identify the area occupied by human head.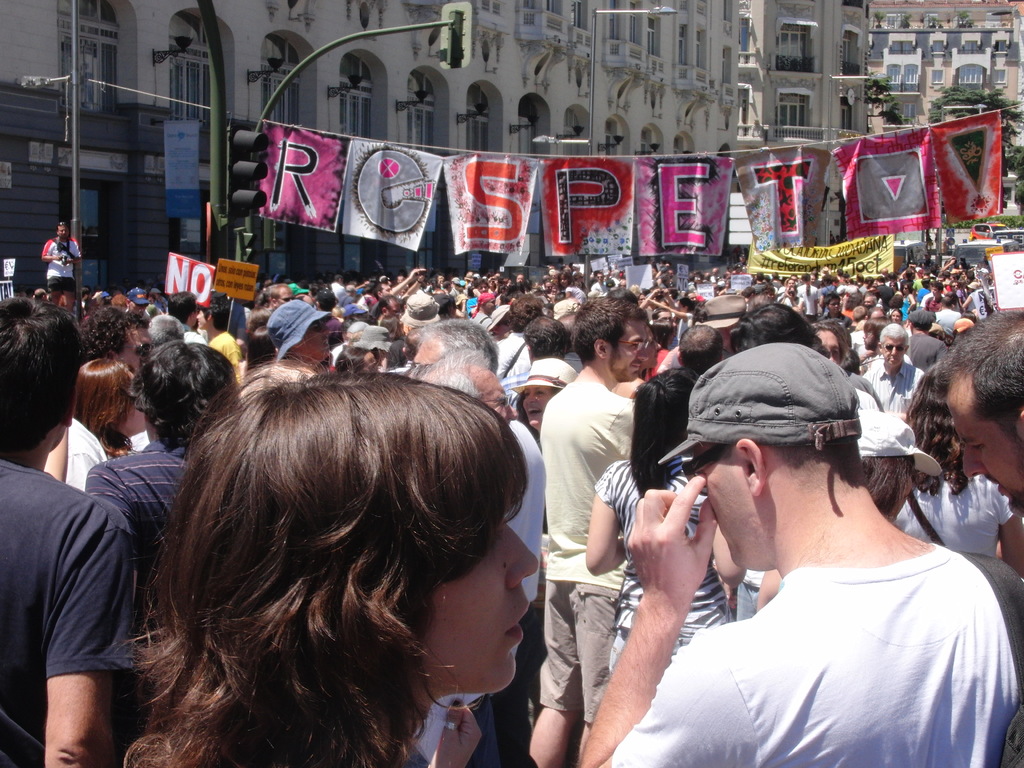
Area: x1=810, y1=323, x2=850, y2=362.
